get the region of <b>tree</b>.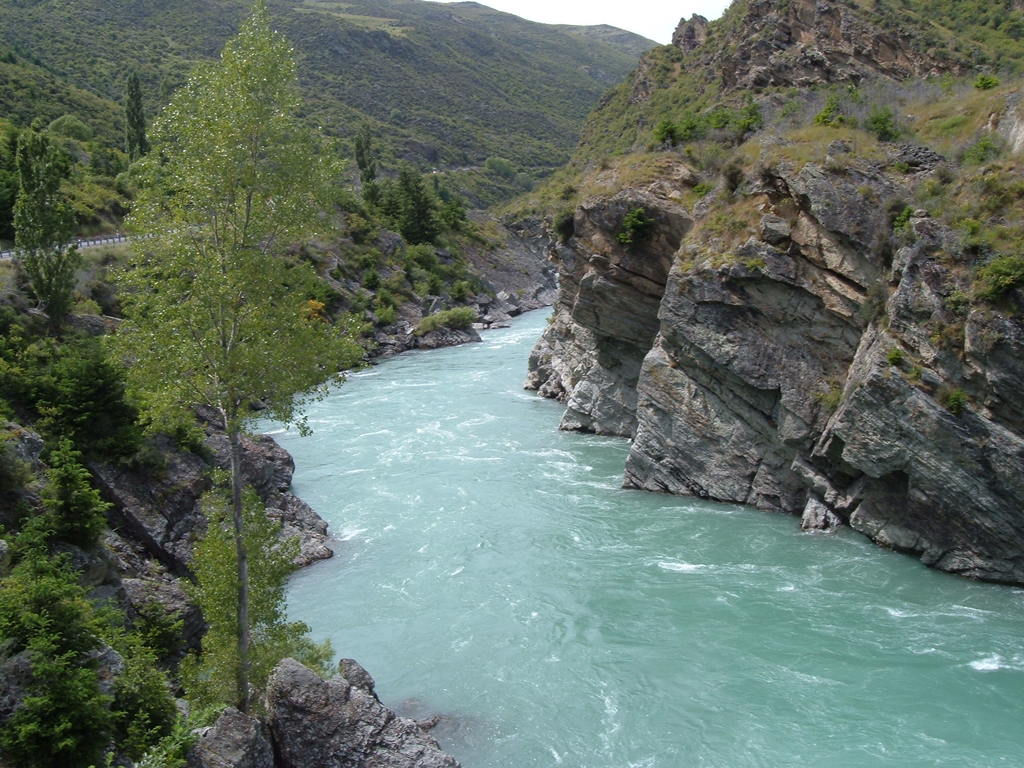
pyautogui.locateOnScreen(872, 107, 902, 143).
